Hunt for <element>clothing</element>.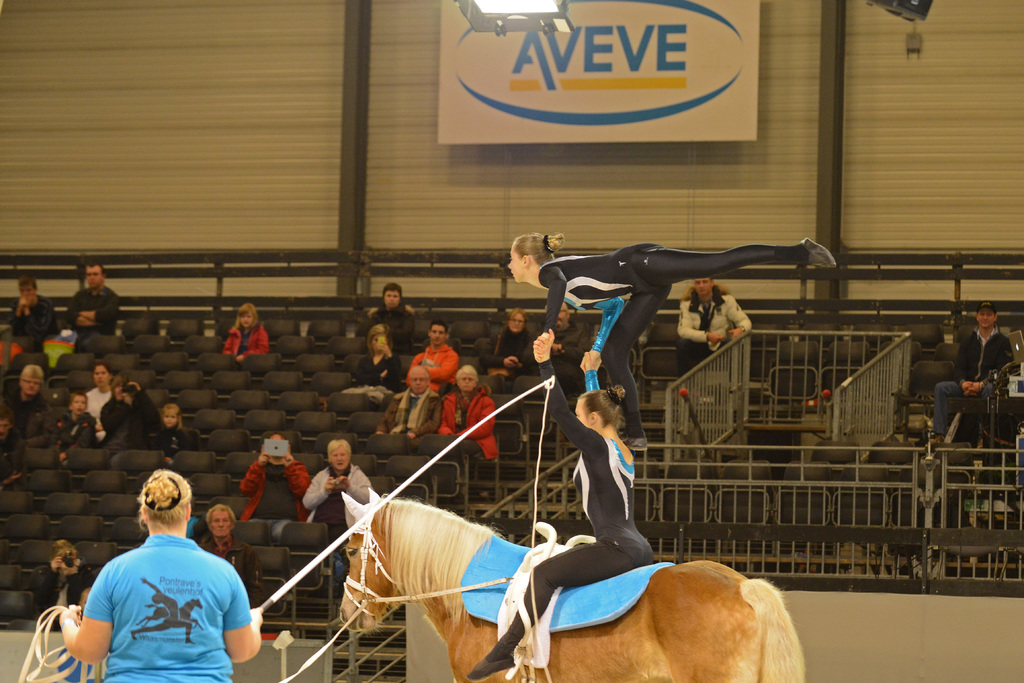
Hunted down at 198,532,242,554.
